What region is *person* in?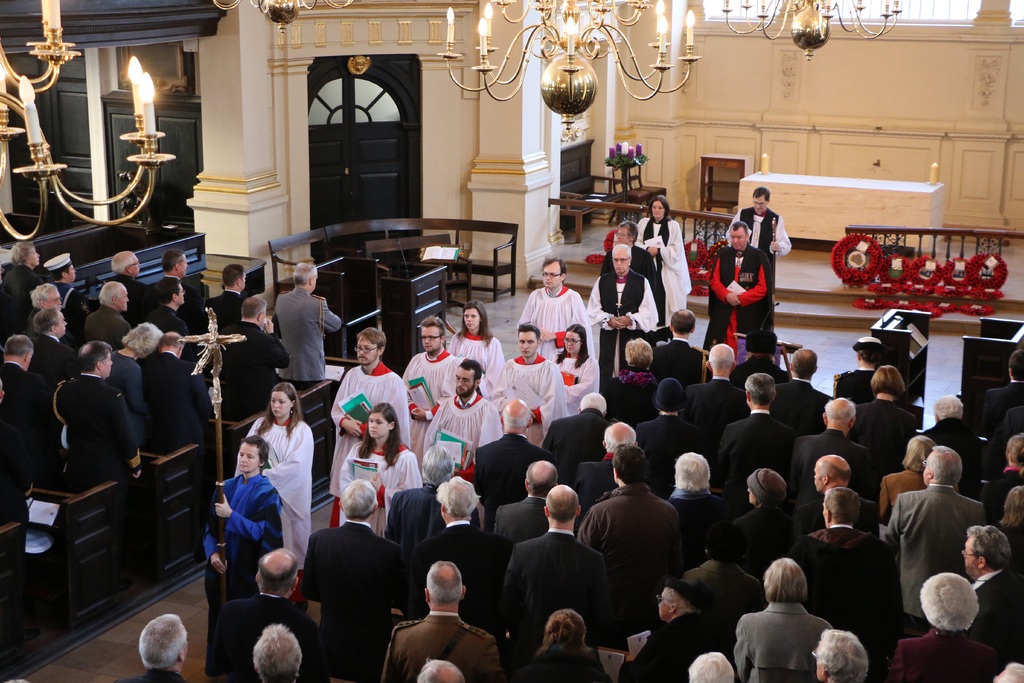
<bbox>467, 393, 538, 537</bbox>.
